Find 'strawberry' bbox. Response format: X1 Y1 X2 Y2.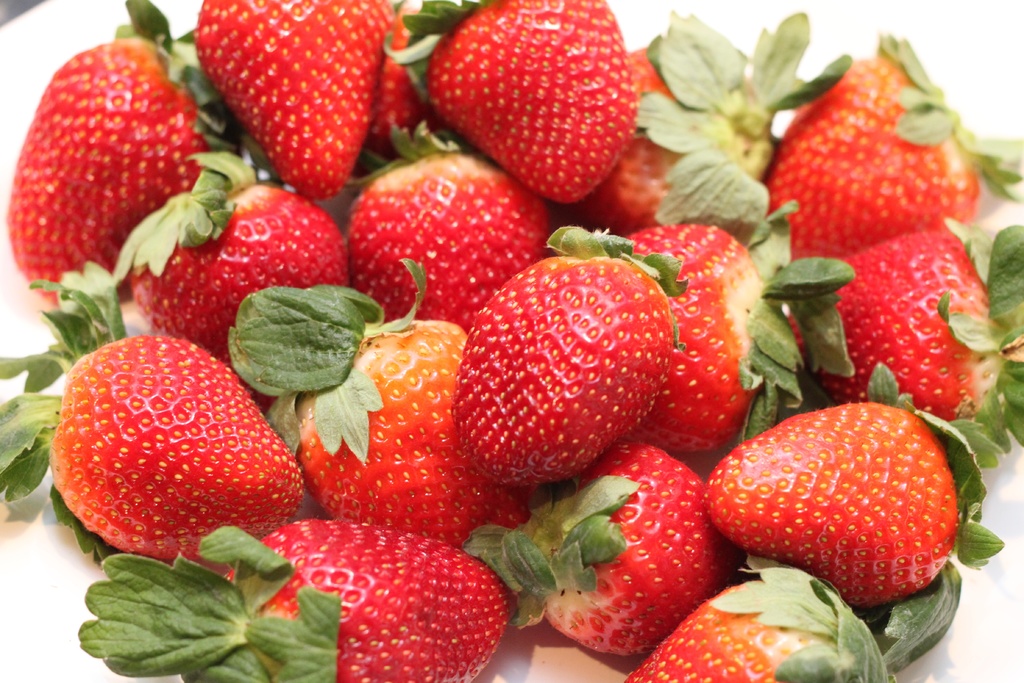
266 259 500 548.
